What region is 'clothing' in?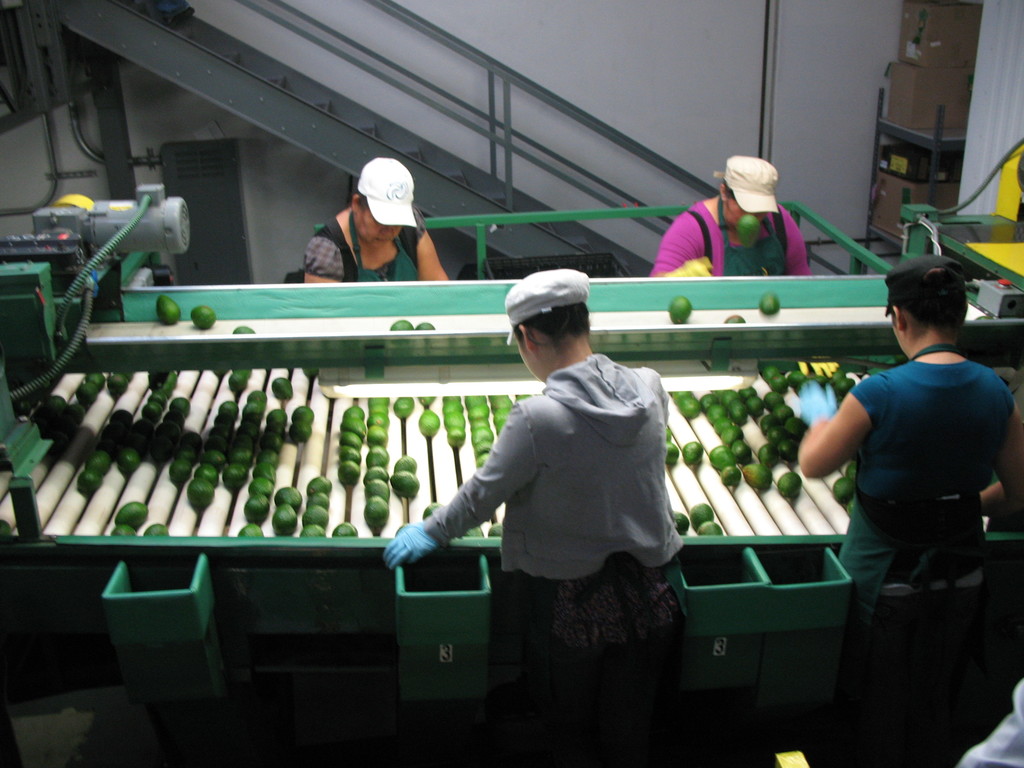
bbox=(296, 212, 428, 290).
